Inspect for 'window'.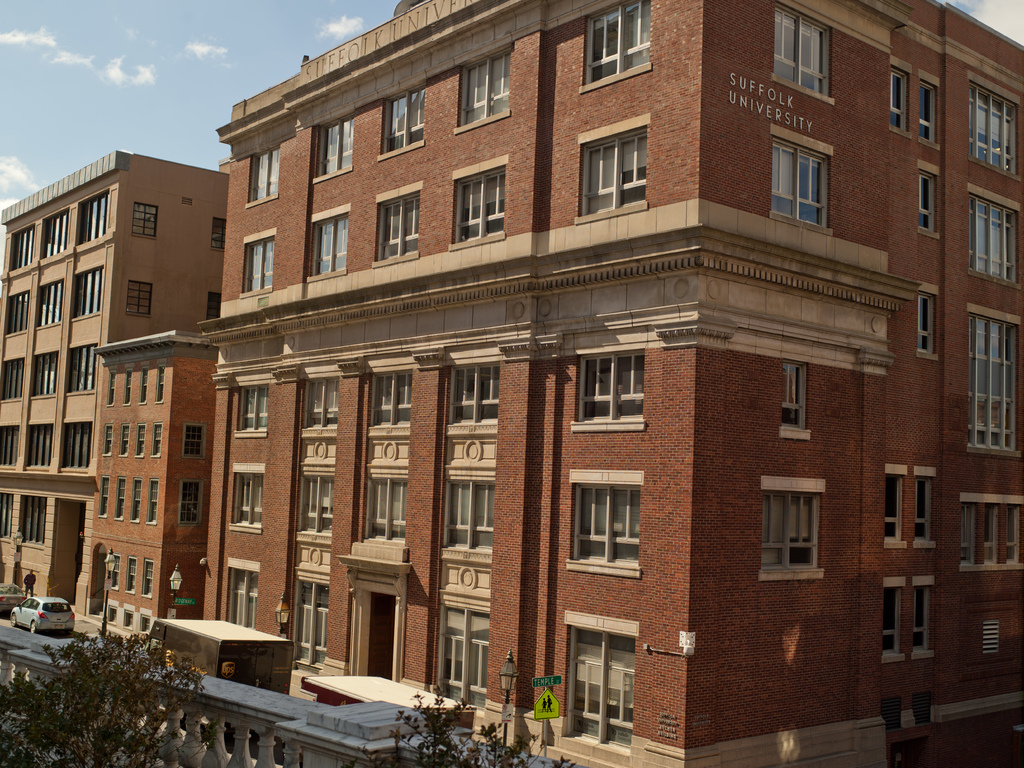
Inspection: [448, 478, 494, 550].
